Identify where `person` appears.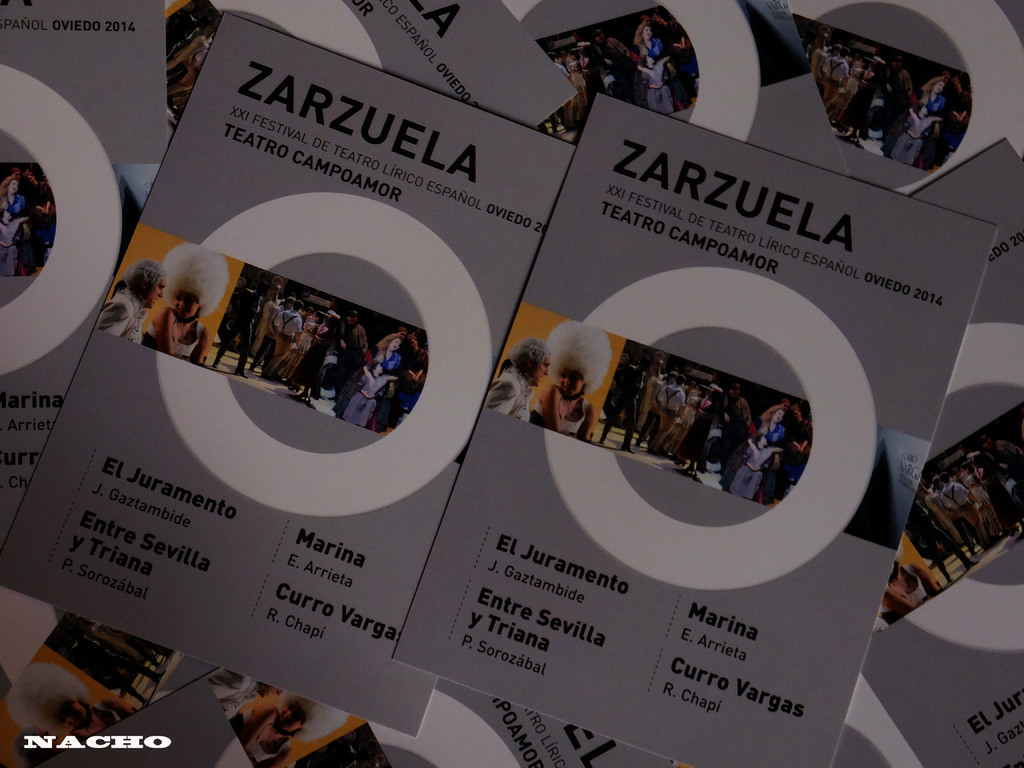
Appears at <region>525, 323, 614, 444</region>.
